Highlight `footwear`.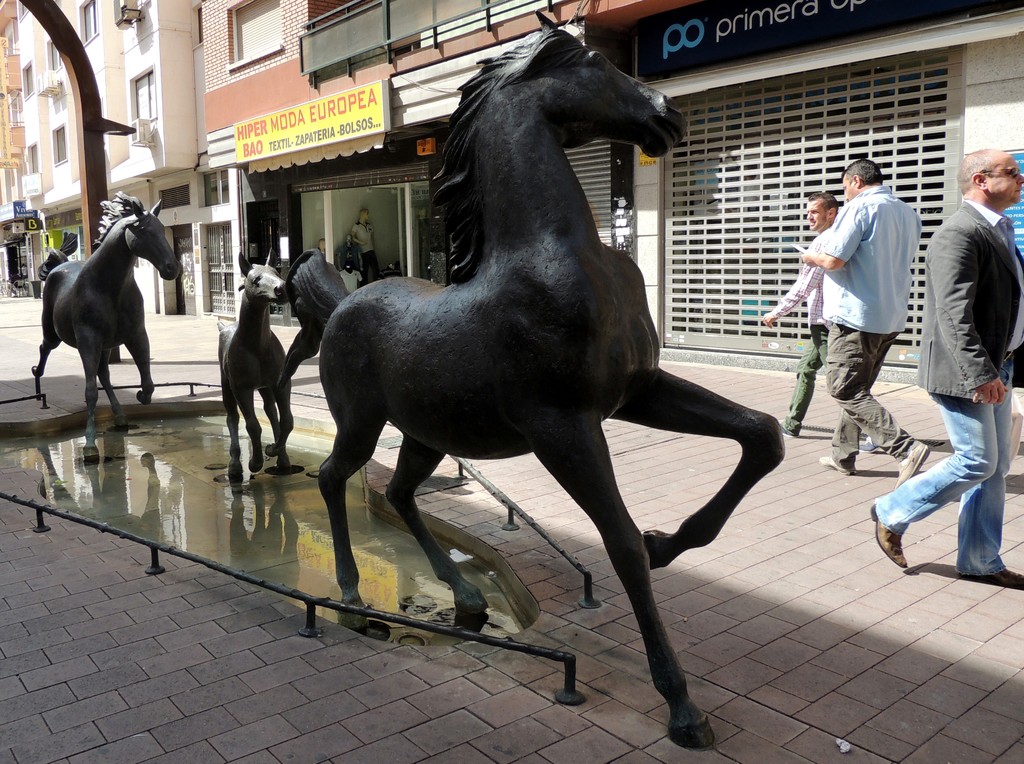
Highlighted region: (left=821, top=453, right=856, bottom=469).
